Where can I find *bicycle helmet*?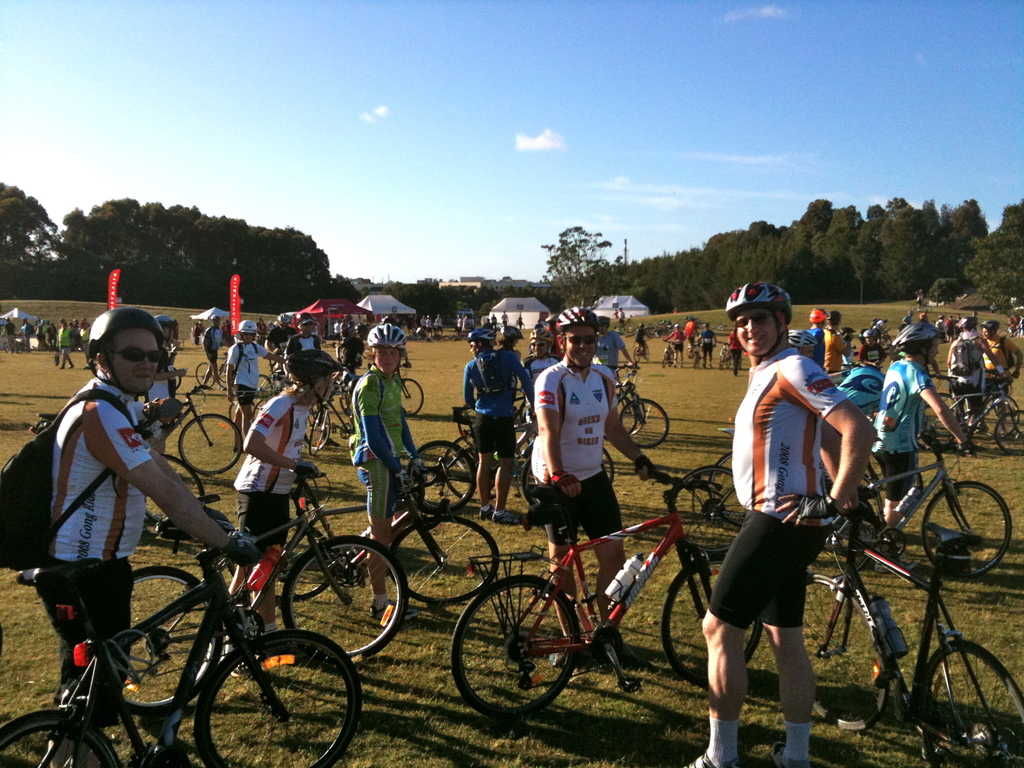
You can find it at (90,302,166,396).
